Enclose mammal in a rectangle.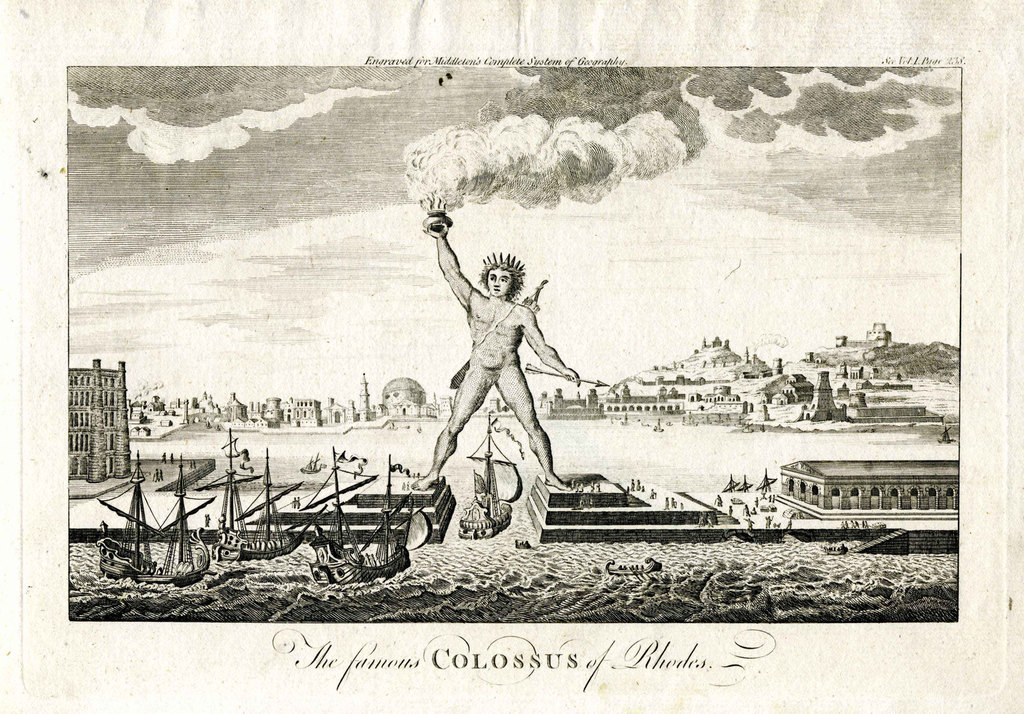
715,494,721,506.
